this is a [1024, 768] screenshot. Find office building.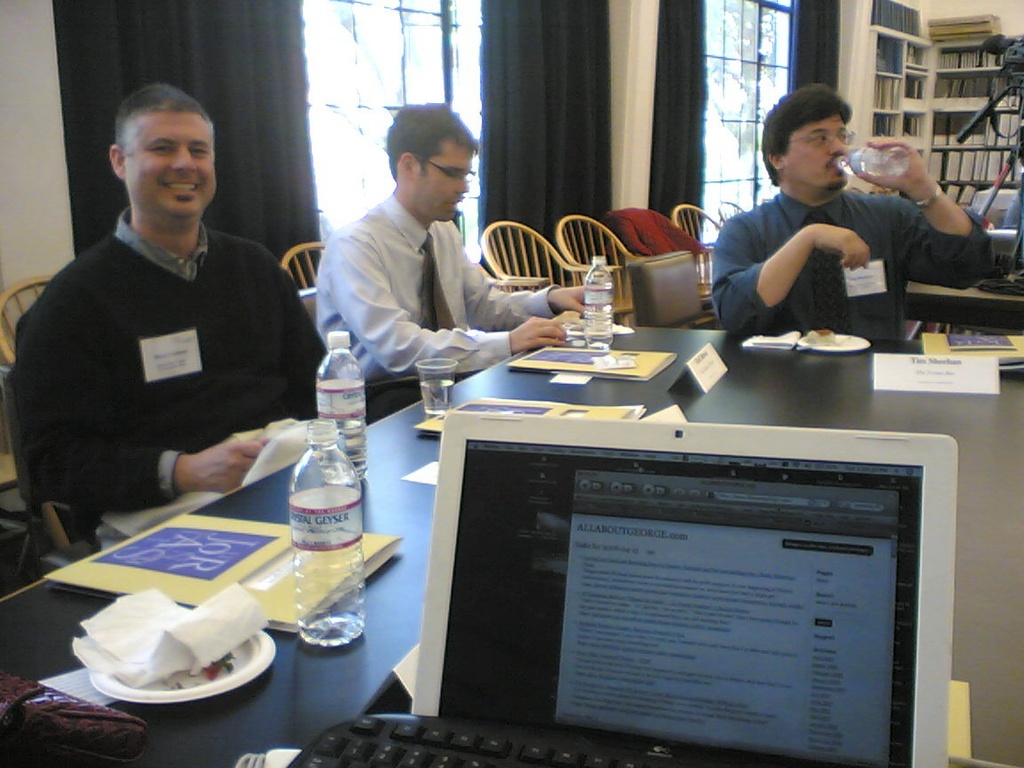
Bounding box: (x1=20, y1=37, x2=1023, y2=767).
